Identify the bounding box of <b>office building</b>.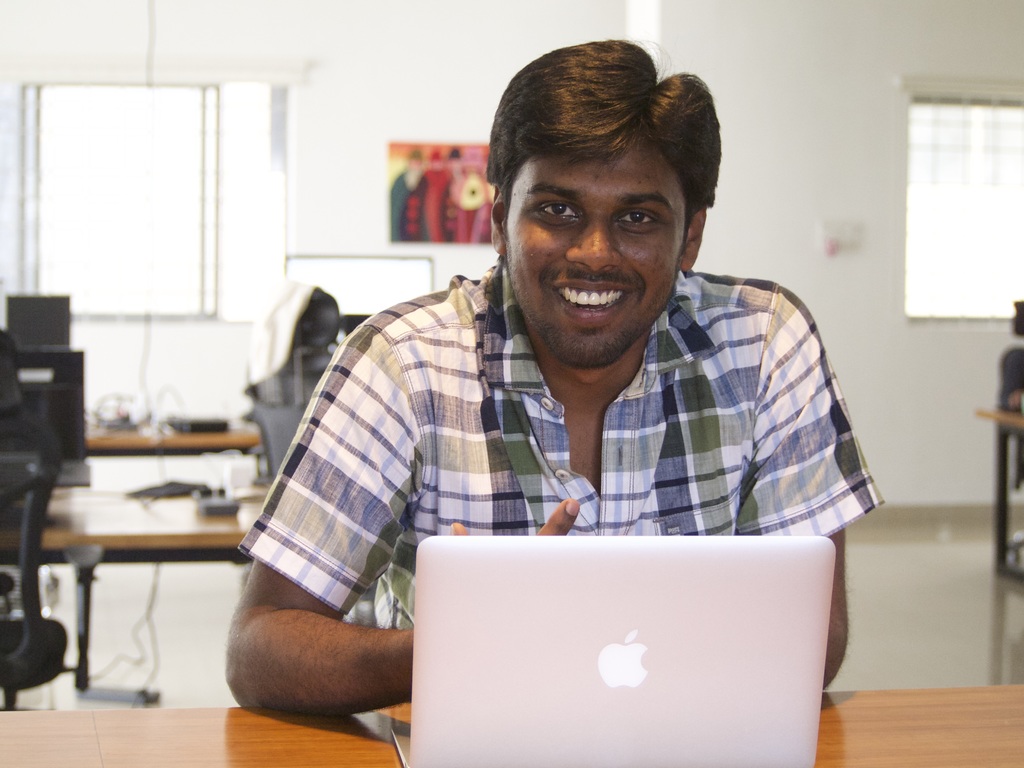
locate(0, 0, 1023, 767).
